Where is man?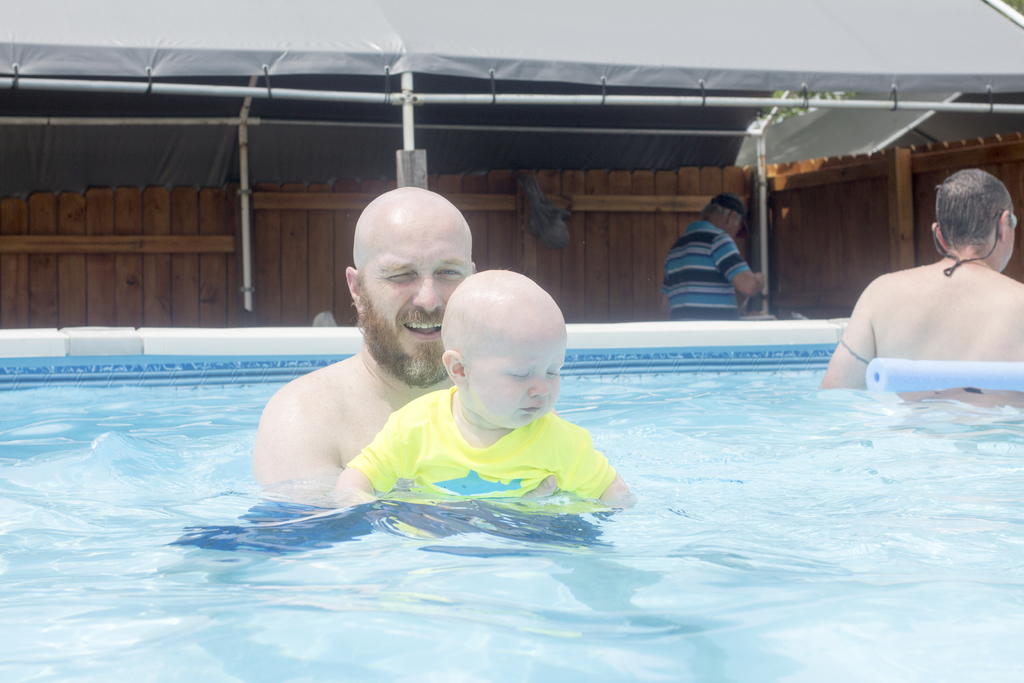
<bbox>815, 166, 1023, 418</bbox>.
